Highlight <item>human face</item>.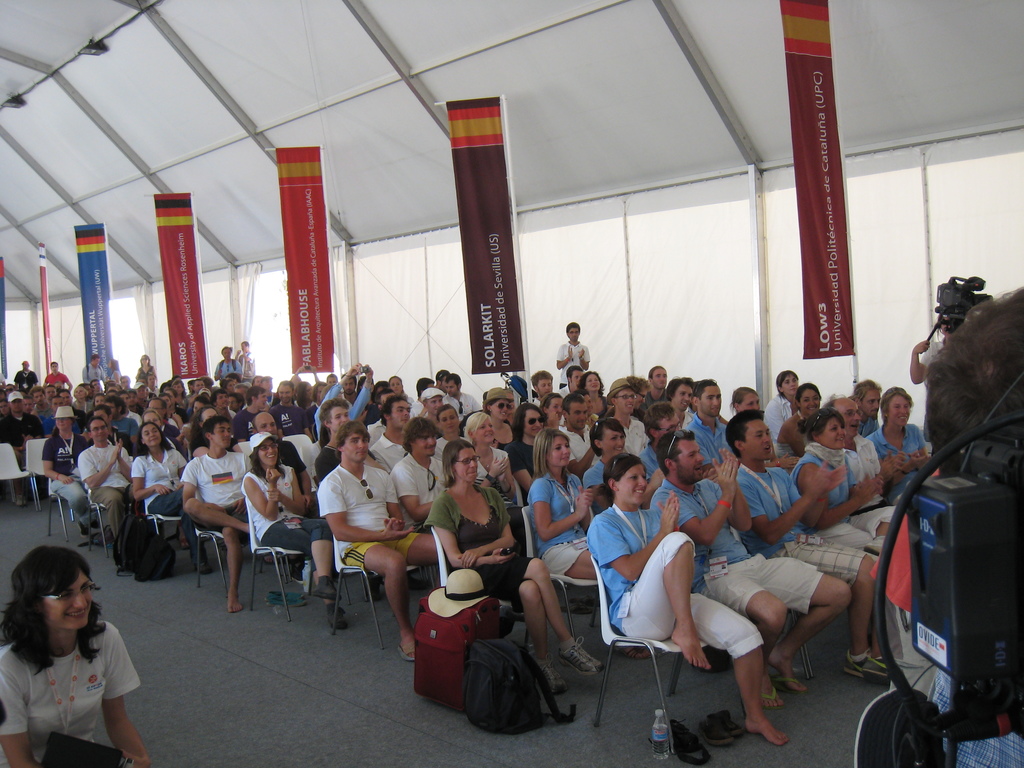
Highlighted region: (x1=618, y1=463, x2=649, y2=509).
